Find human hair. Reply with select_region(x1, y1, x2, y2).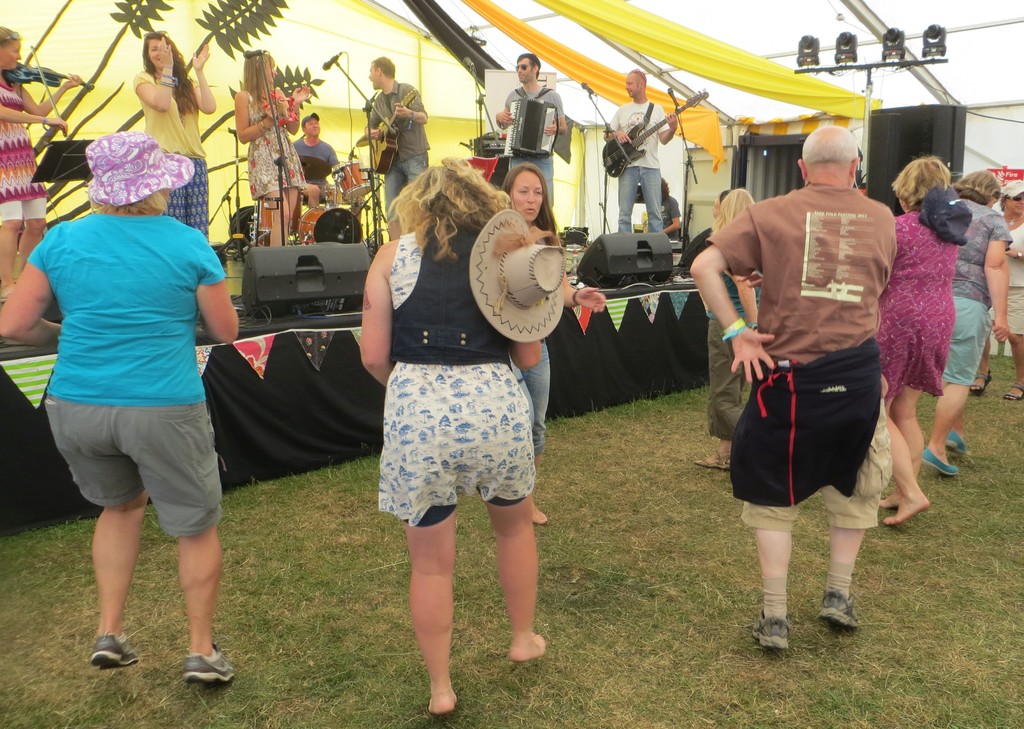
select_region(243, 49, 268, 116).
